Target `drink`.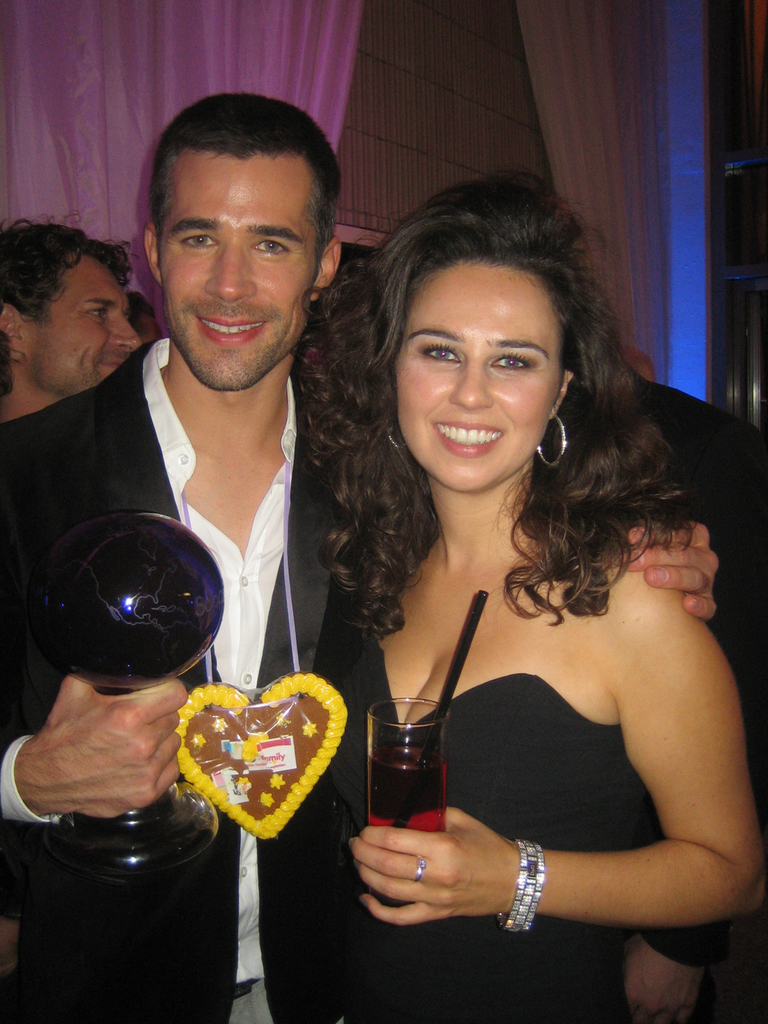
Target region: bbox=(370, 748, 447, 915).
